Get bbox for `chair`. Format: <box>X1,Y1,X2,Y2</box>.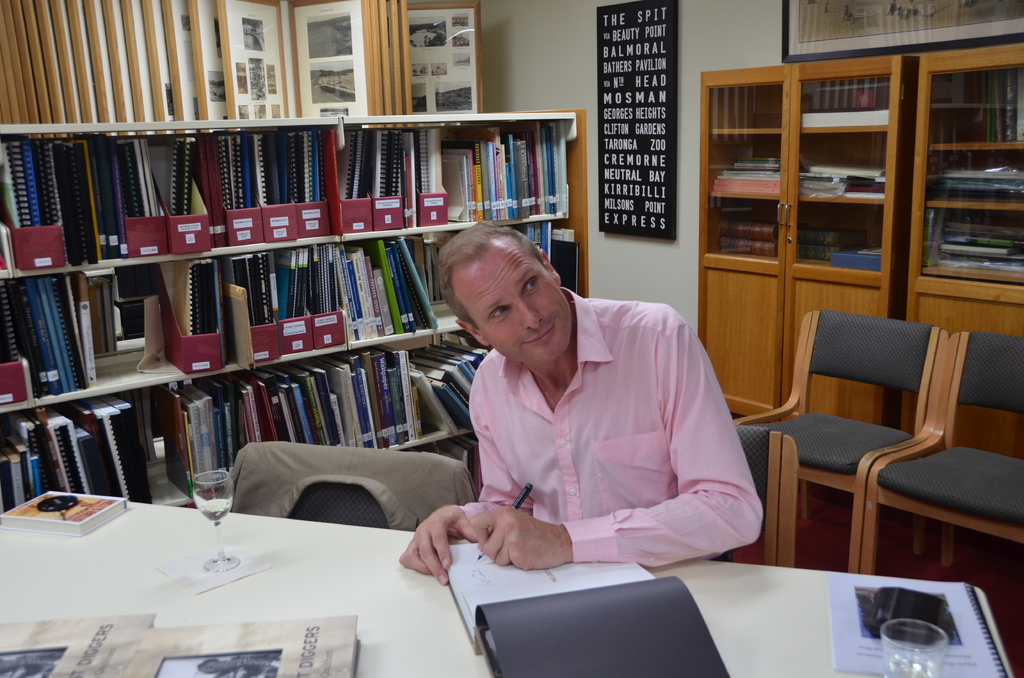
<box>231,440,468,554</box>.
